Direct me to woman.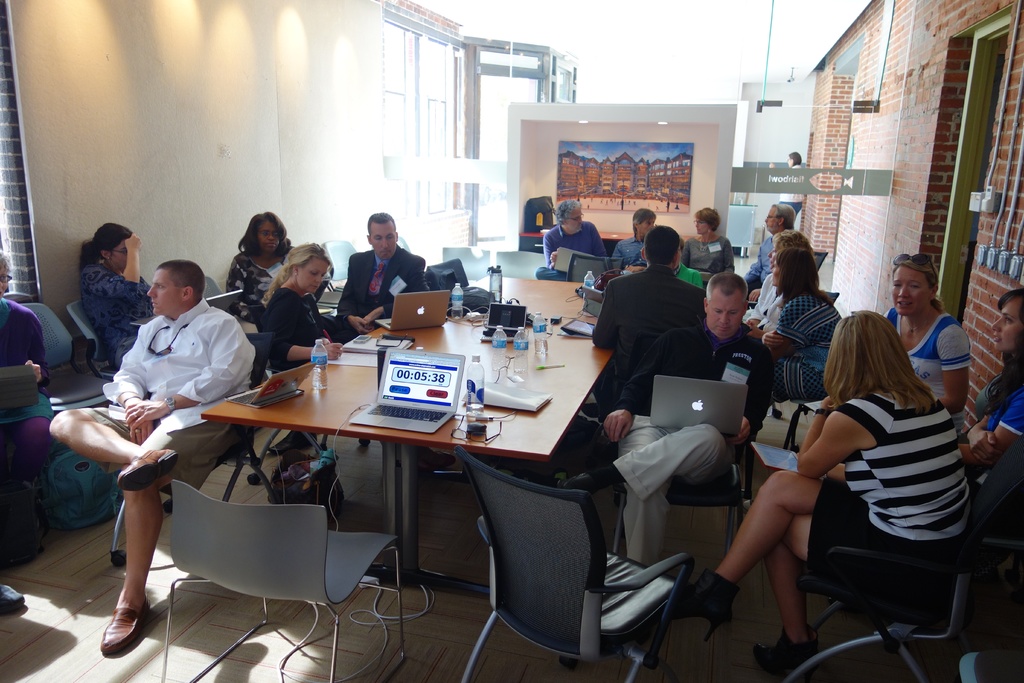
Direction: bbox(0, 249, 56, 567).
